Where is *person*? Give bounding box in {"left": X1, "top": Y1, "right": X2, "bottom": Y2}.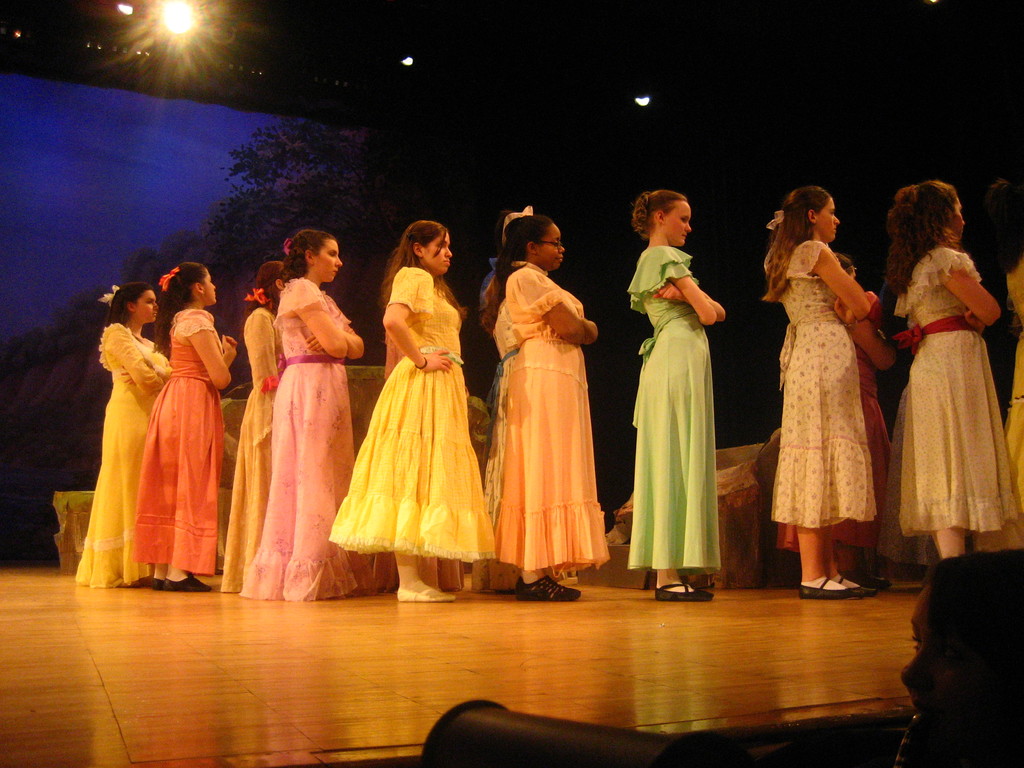
{"left": 327, "top": 216, "right": 498, "bottom": 609}.
